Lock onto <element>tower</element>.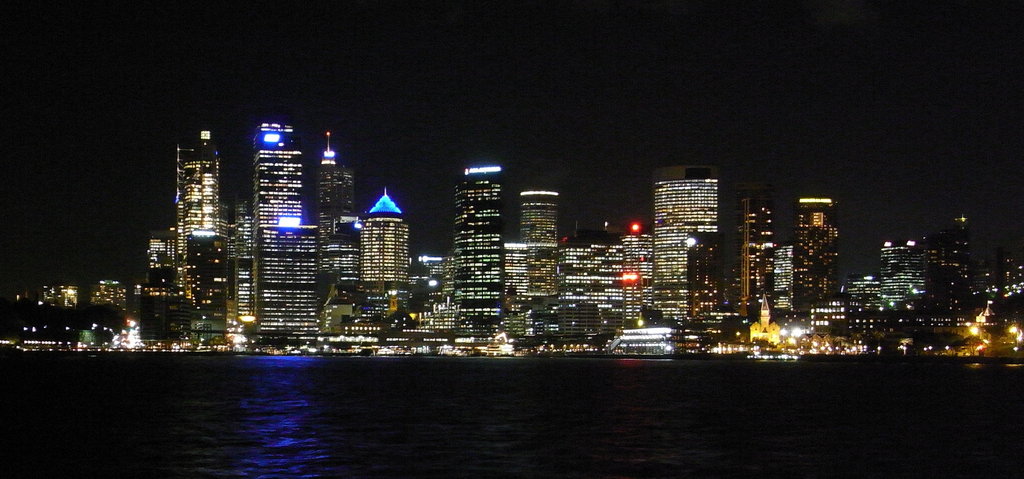
Locked: box(88, 287, 120, 355).
